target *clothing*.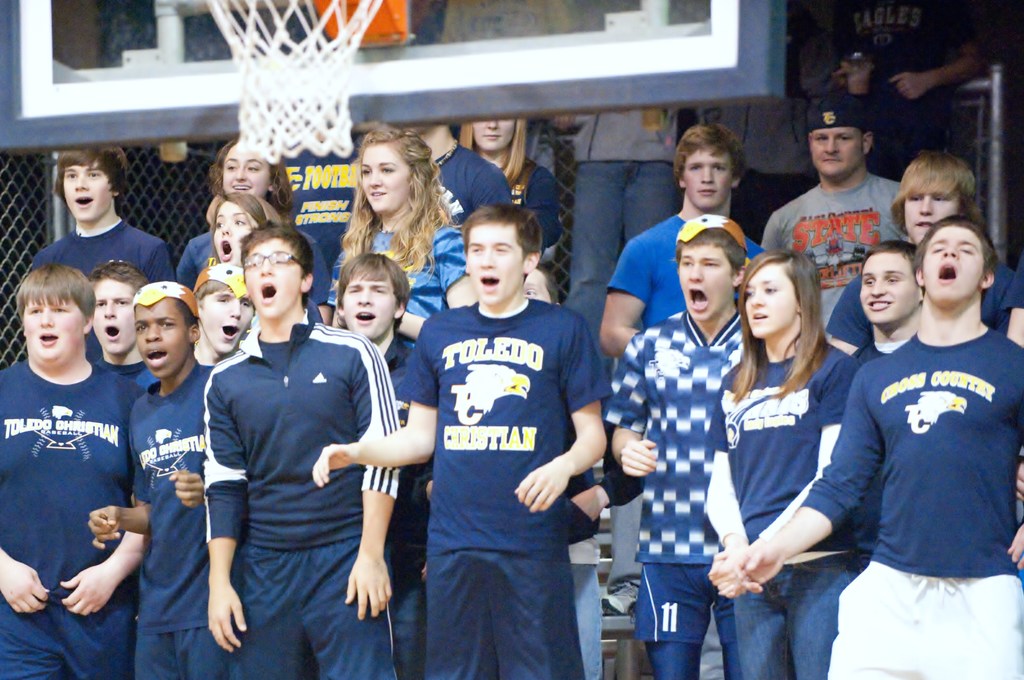
Target region: bbox=(623, 210, 740, 318).
